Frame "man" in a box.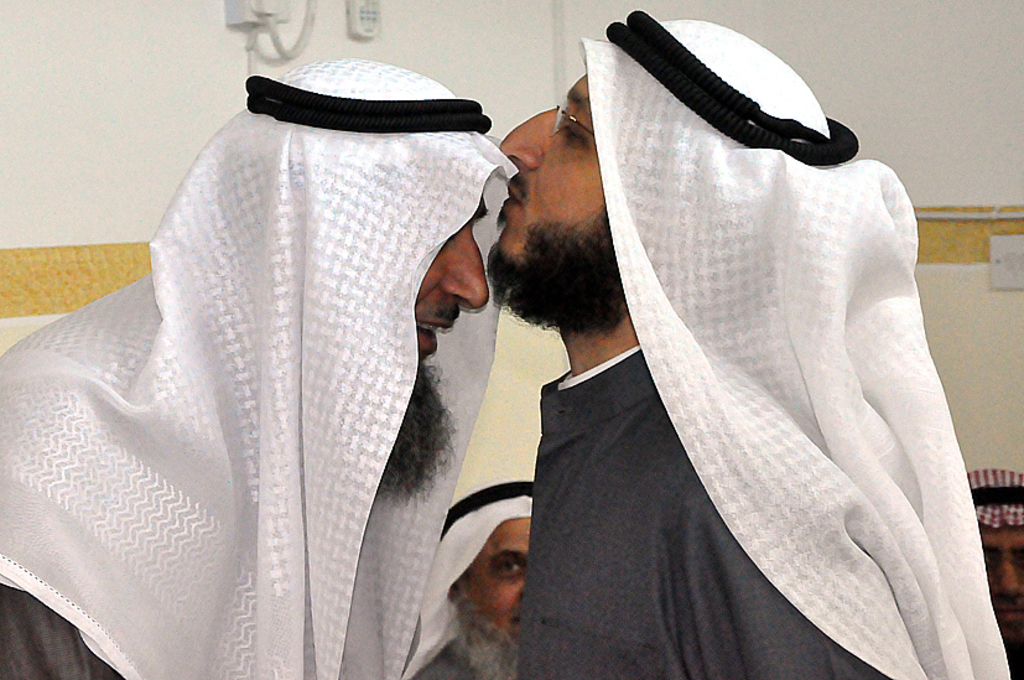
404/478/531/679.
